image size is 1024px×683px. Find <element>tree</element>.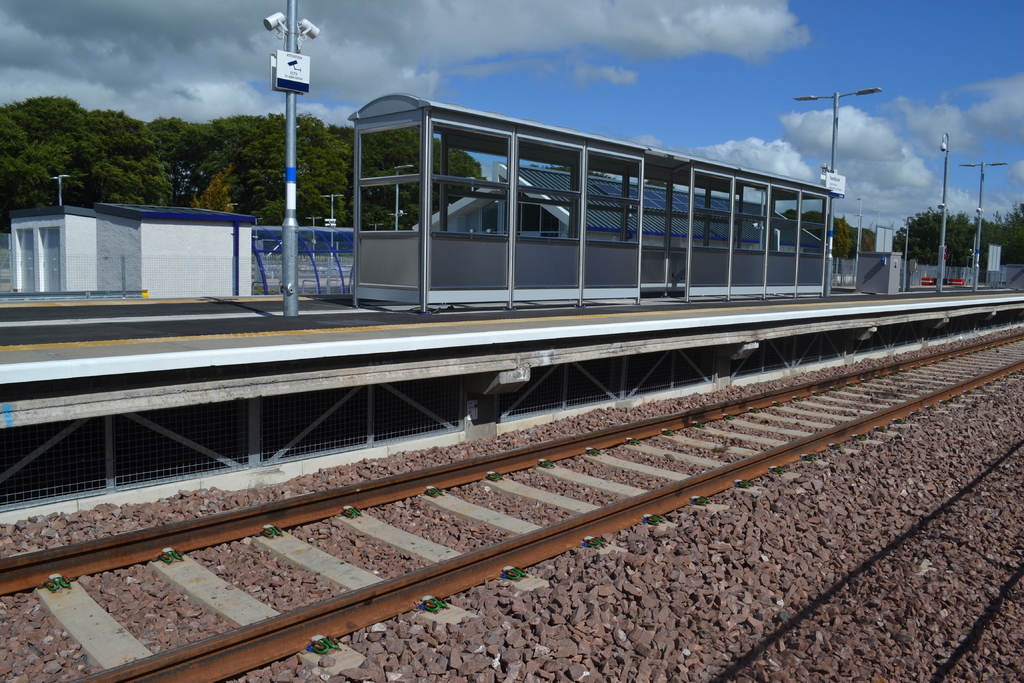
box=[196, 115, 346, 226].
